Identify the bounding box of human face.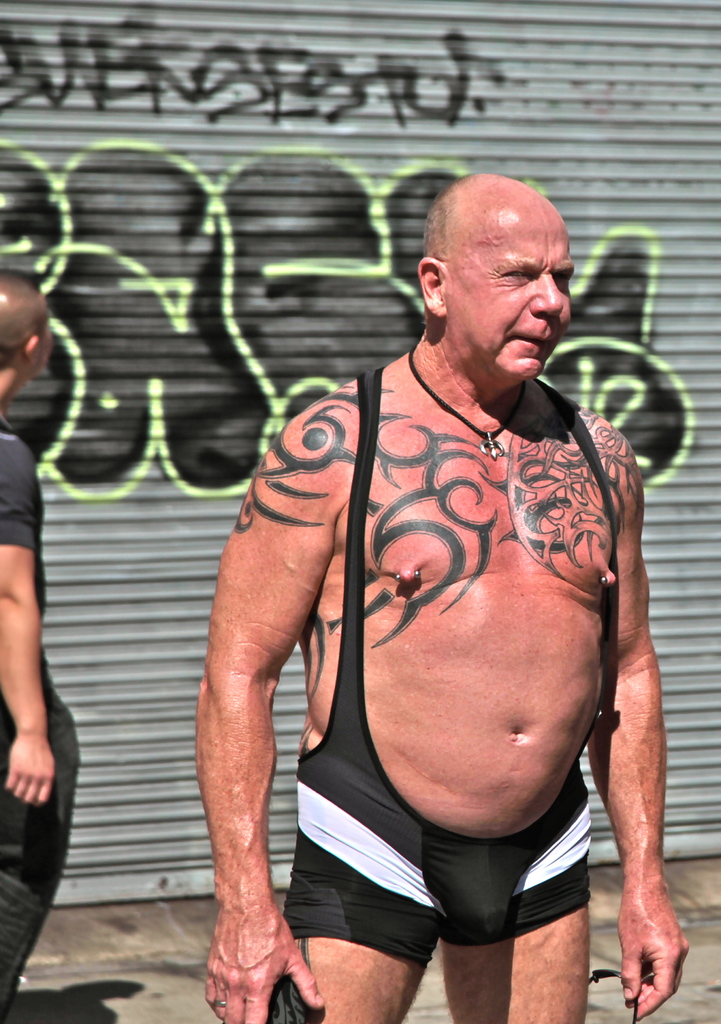
<bbox>444, 199, 572, 374</bbox>.
